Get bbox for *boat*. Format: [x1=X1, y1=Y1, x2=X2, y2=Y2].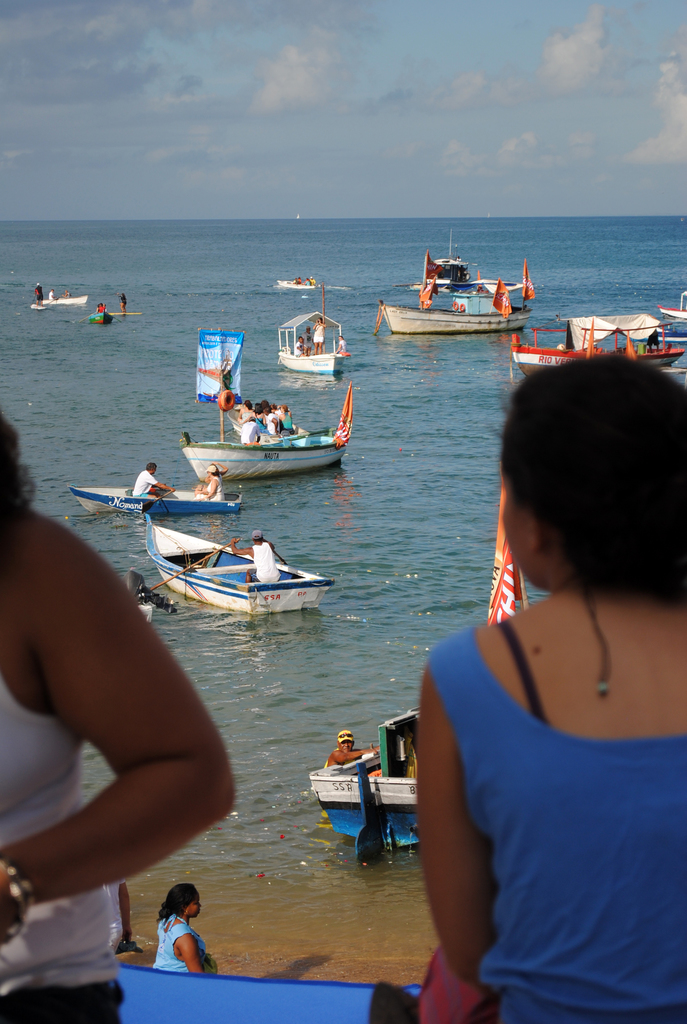
[x1=276, y1=292, x2=350, y2=378].
